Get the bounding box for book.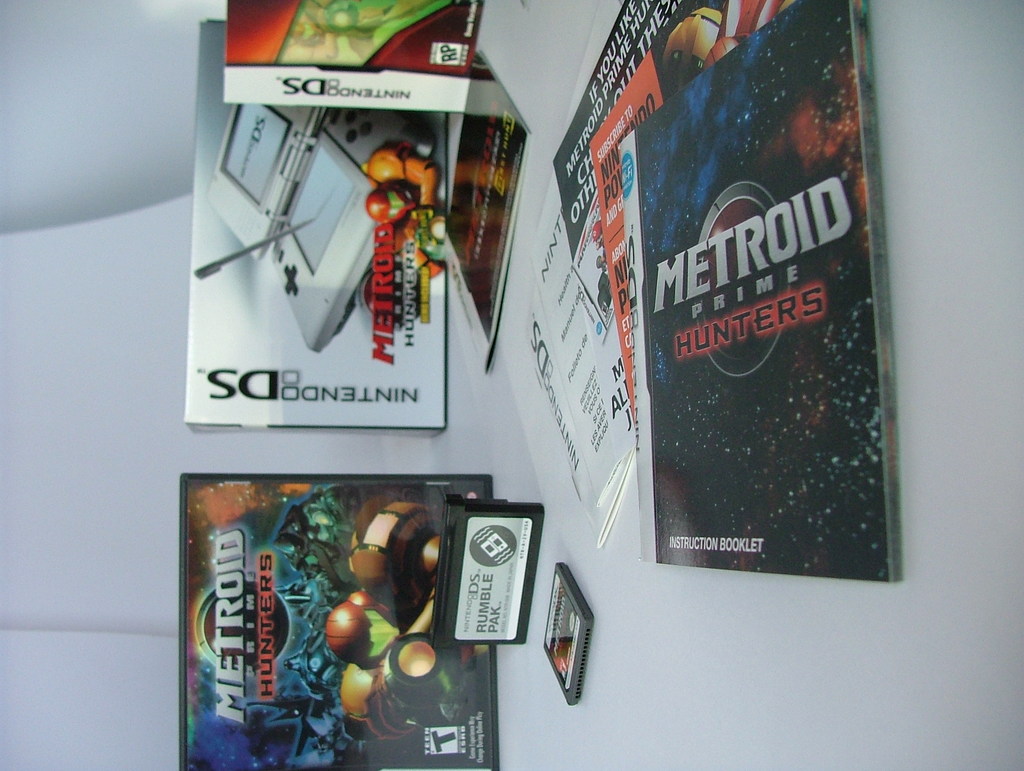
[left=436, top=51, right=535, bottom=373].
